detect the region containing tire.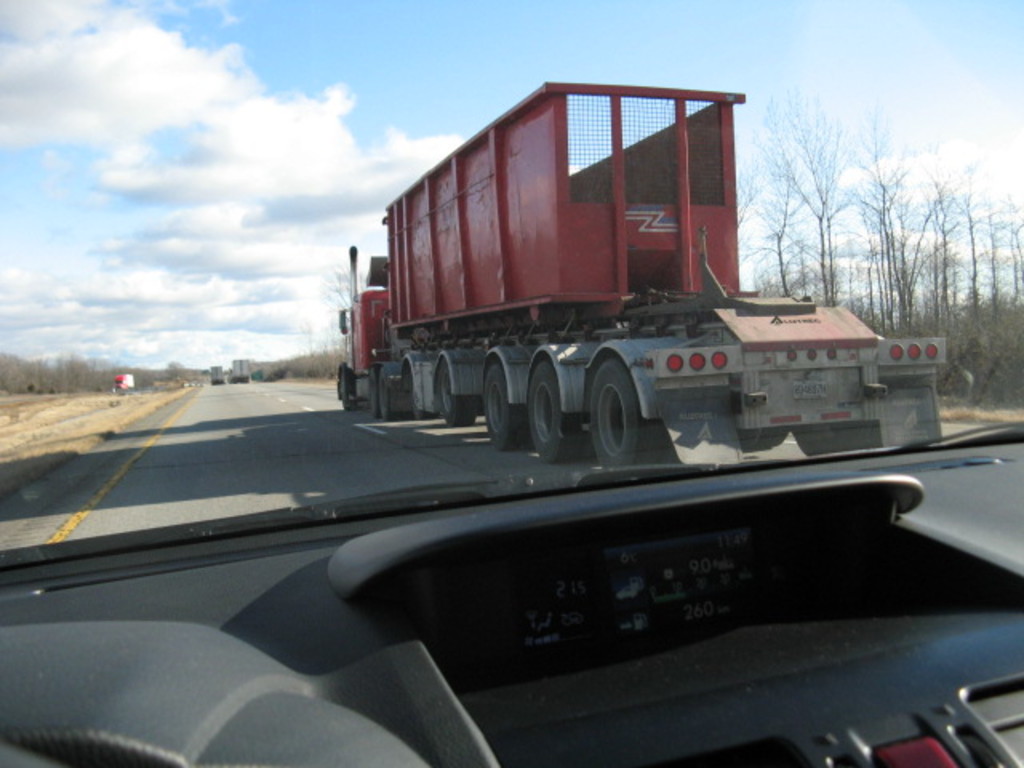
<box>365,376,382,421</box>.
